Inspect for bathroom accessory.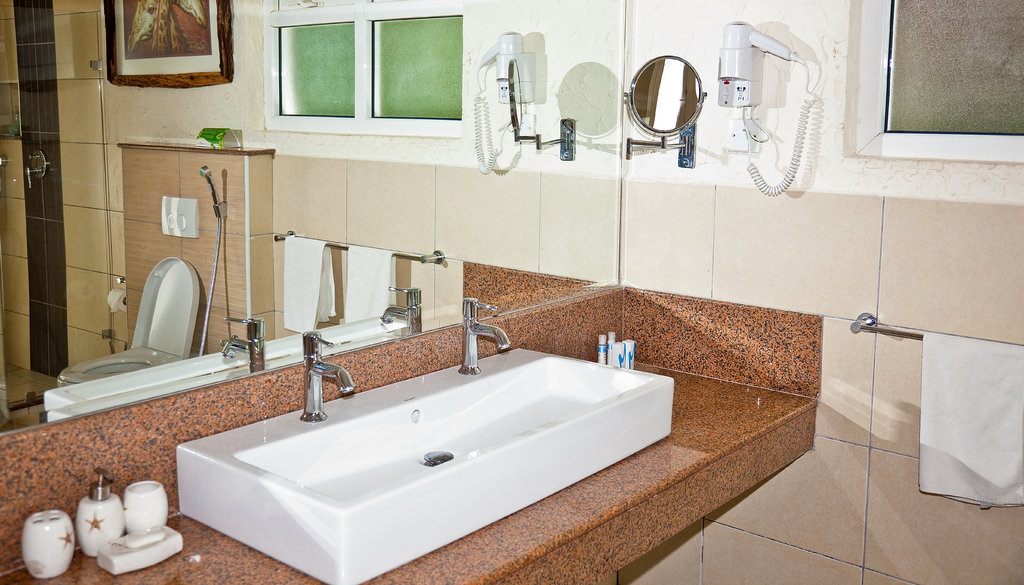
Inspection: (left=300, top=330, right=355, bottom=422).
